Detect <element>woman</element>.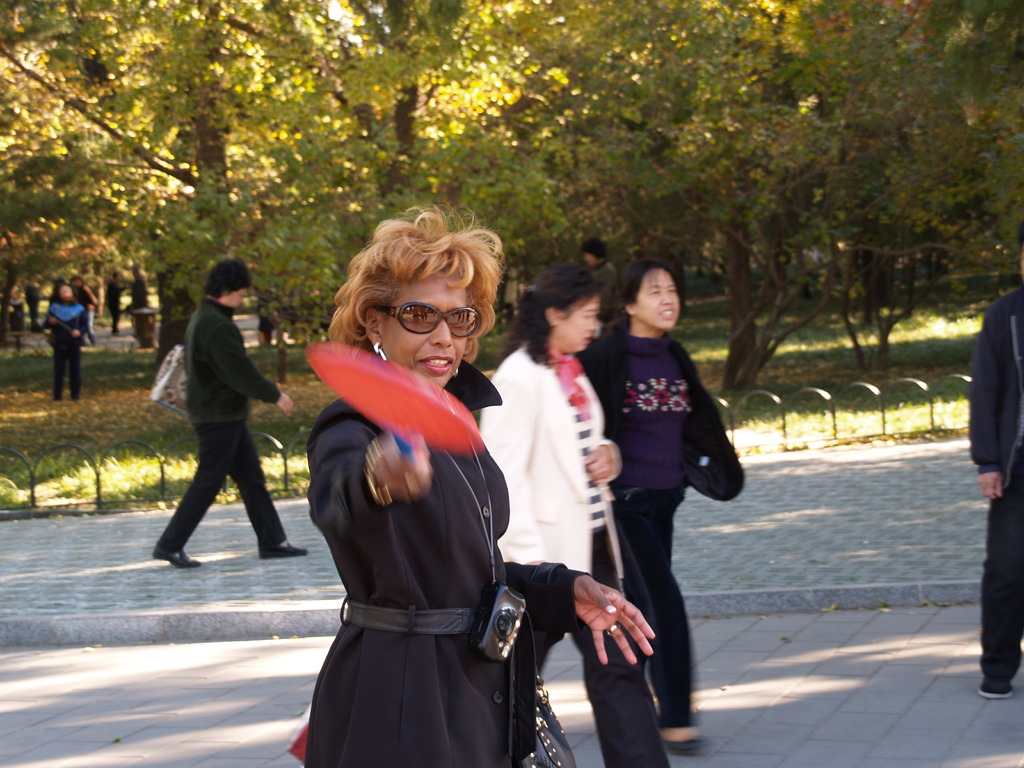
Detected at rect(467, 262, 680, 767).
